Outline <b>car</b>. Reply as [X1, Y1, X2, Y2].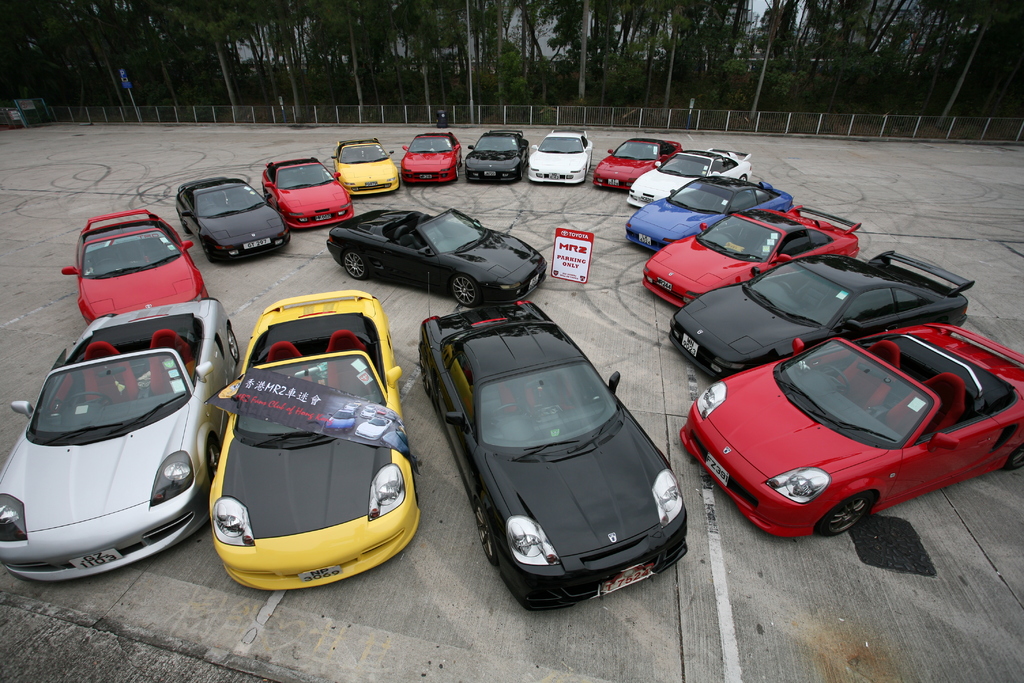
[591, 136, 682, 188].
